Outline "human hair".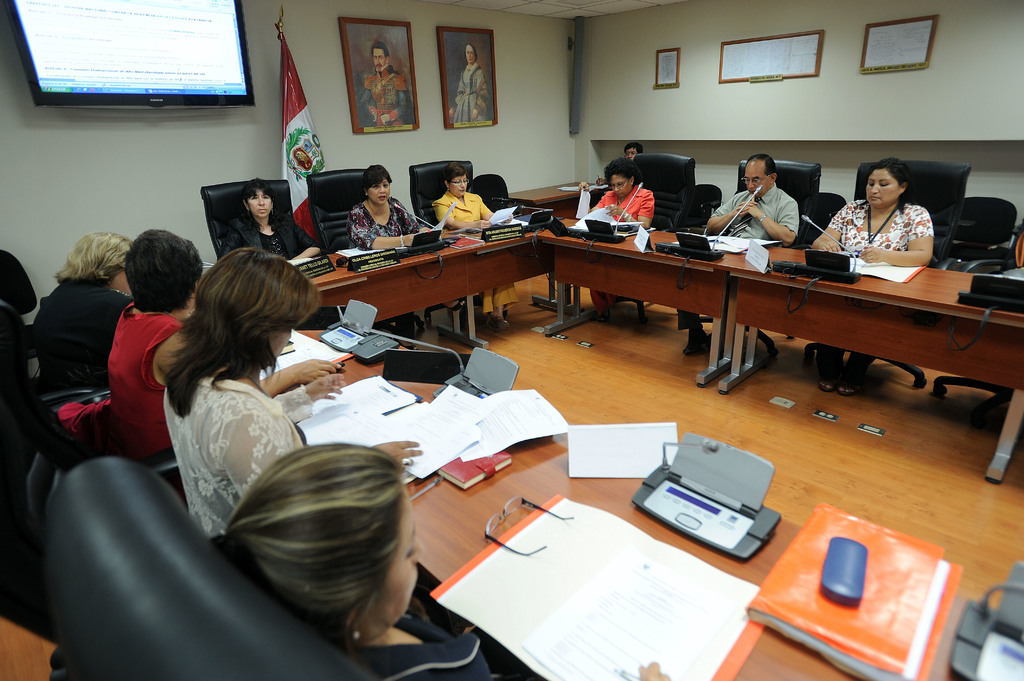
Outline: {"x1": 120, "y1": 226, "x2": 205, "y2": 317}.
